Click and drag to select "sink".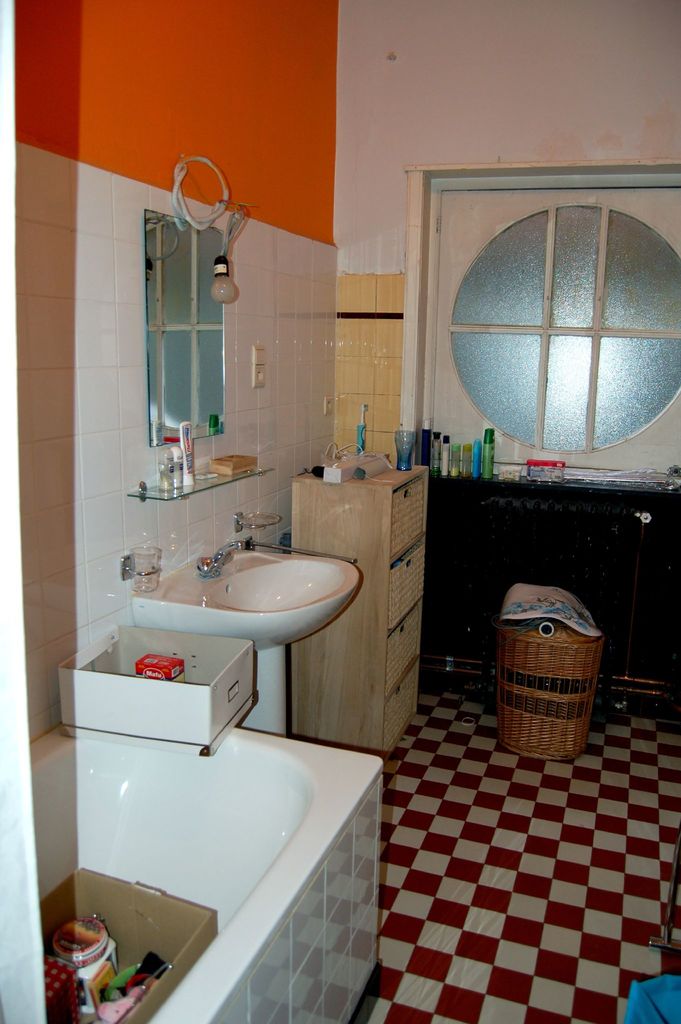
Selection: 120 509 367 671.
